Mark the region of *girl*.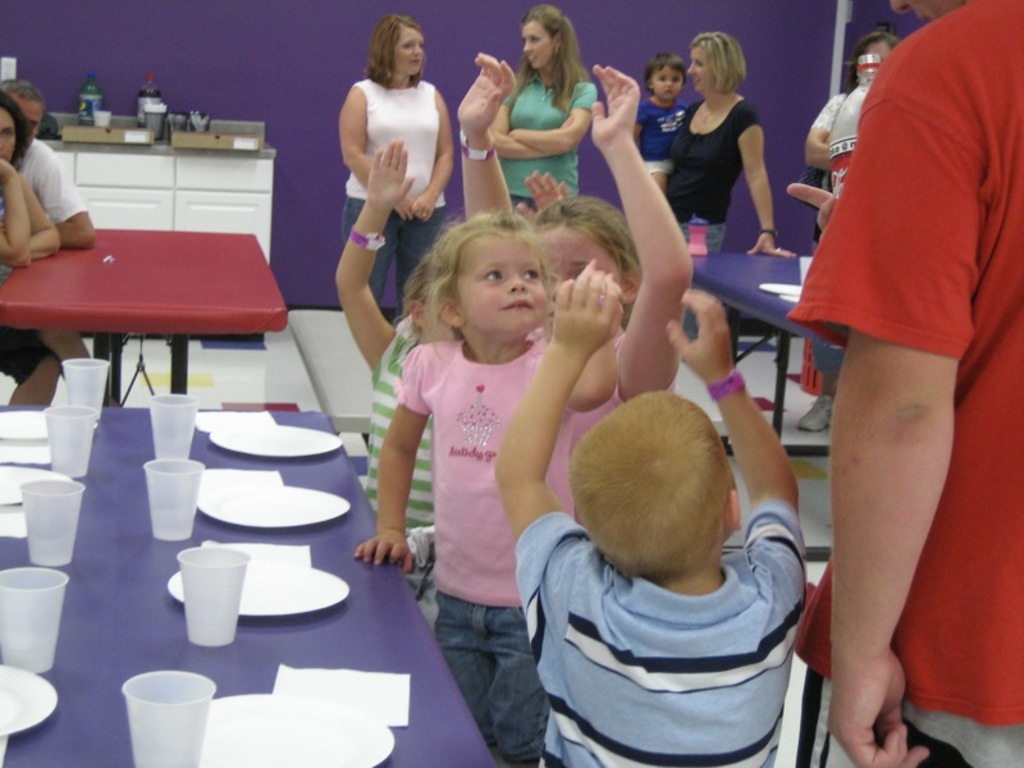
Region: [x1=634, y1=46, x2=692, y2=184].
